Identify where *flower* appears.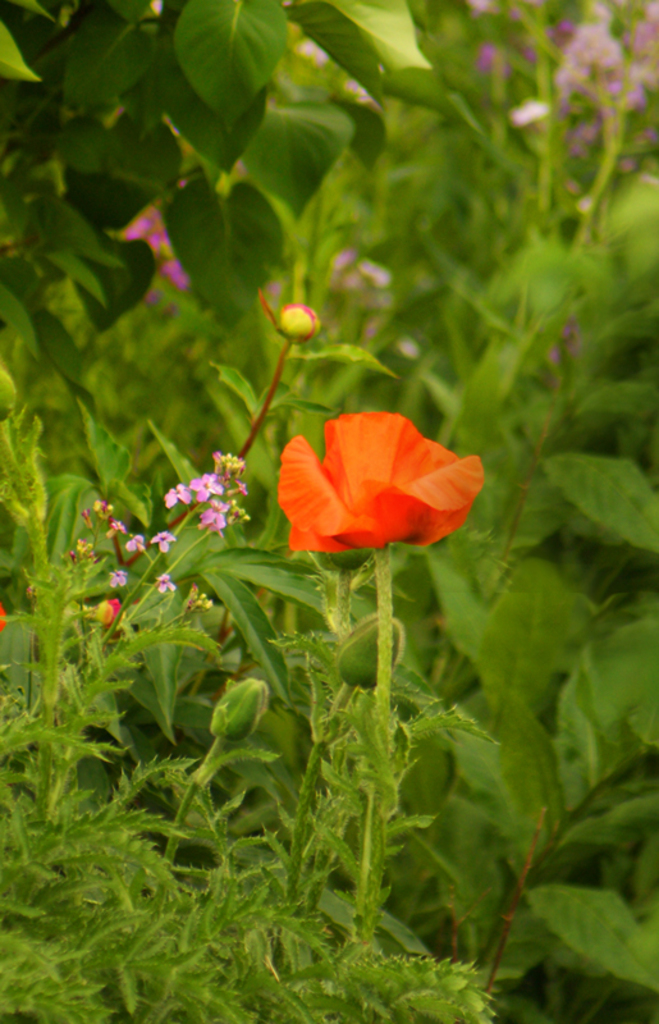
Appears at locate(152, 571, 178, 594).
